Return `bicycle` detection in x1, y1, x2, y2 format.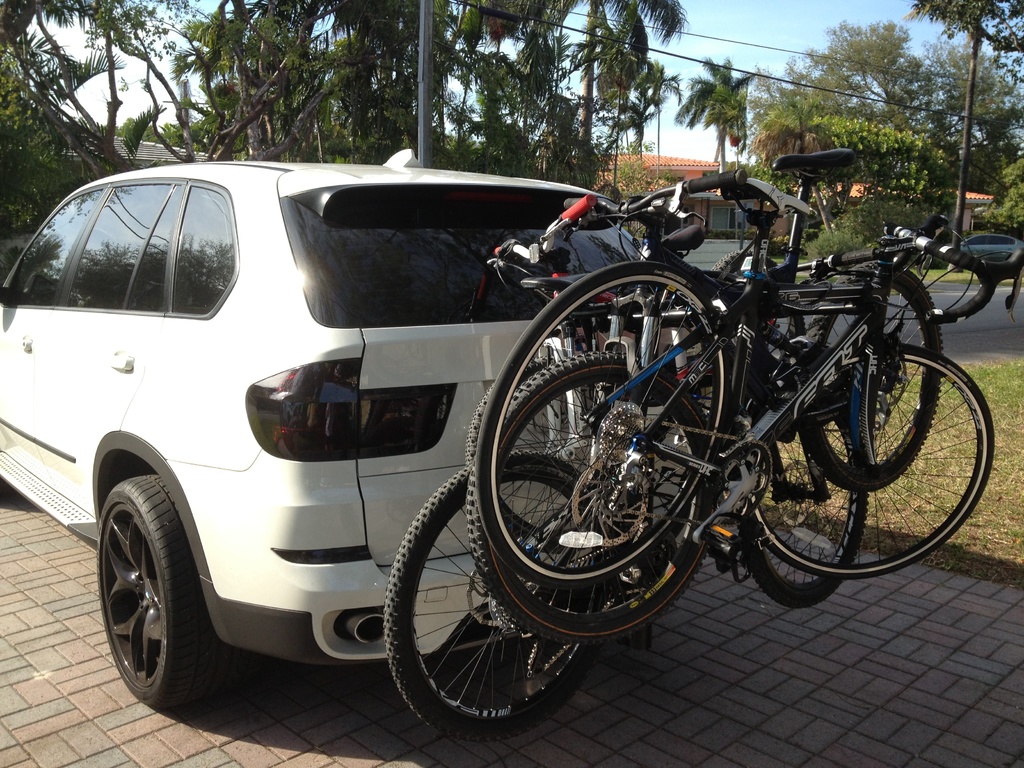
481, 172, 1023, 586.
